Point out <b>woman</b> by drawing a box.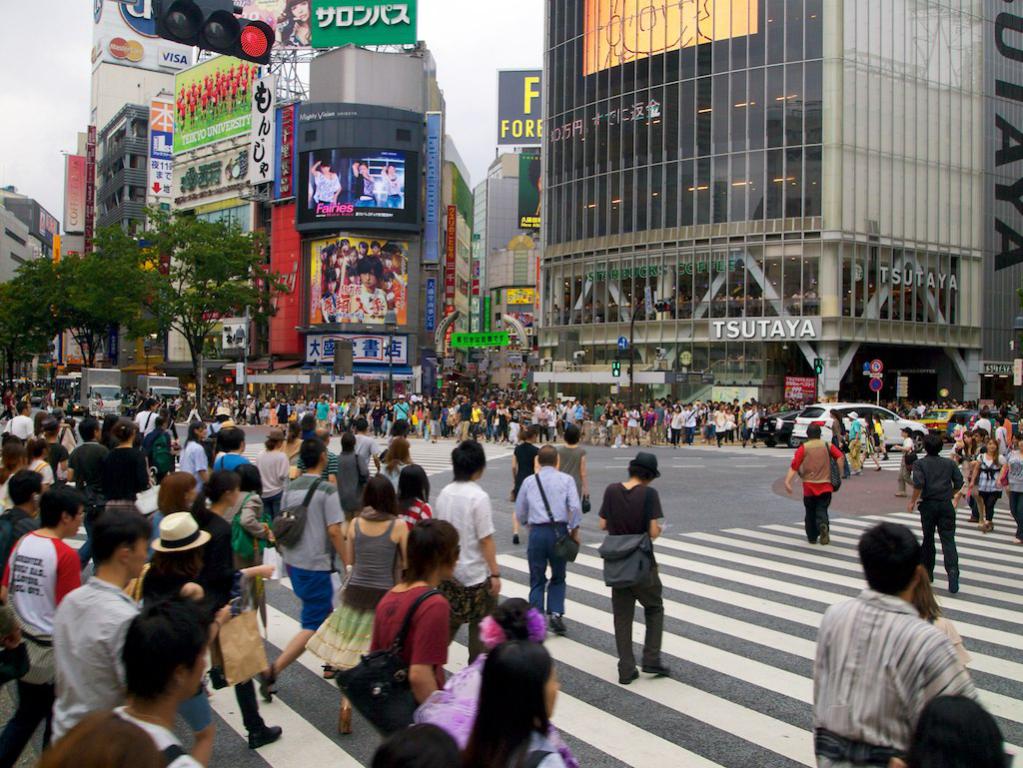
351, 157, 376, 211.
